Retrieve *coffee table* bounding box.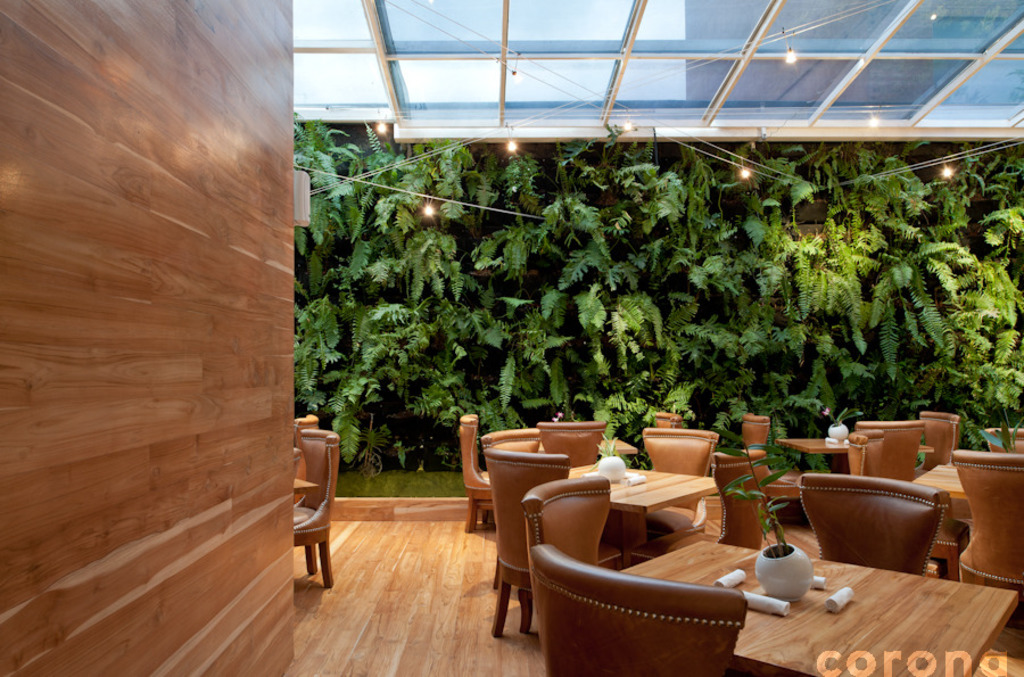
Bounding box: 910,455,973,527.
